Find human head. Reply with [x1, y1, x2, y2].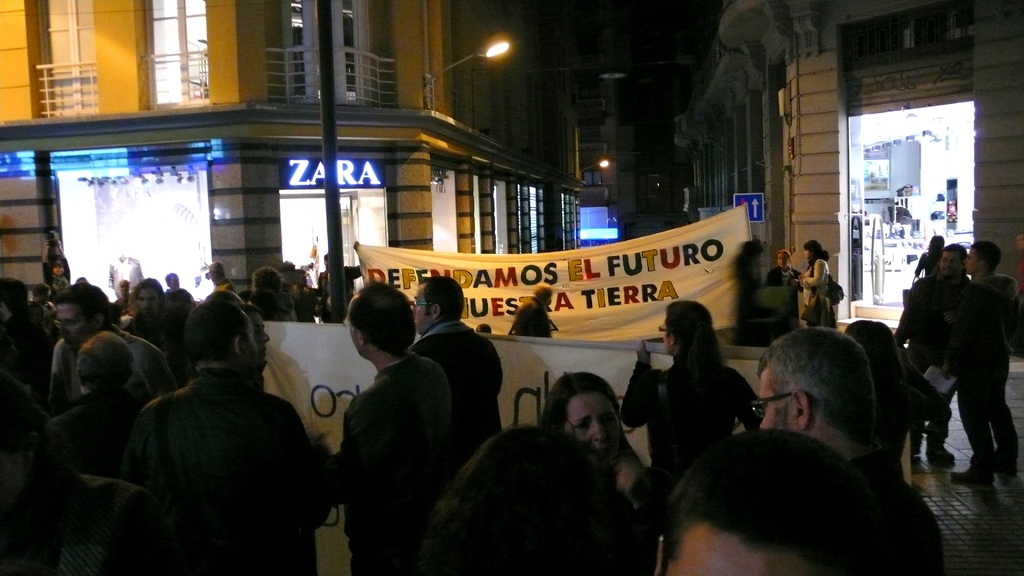
[843, 319, 906, 413].
